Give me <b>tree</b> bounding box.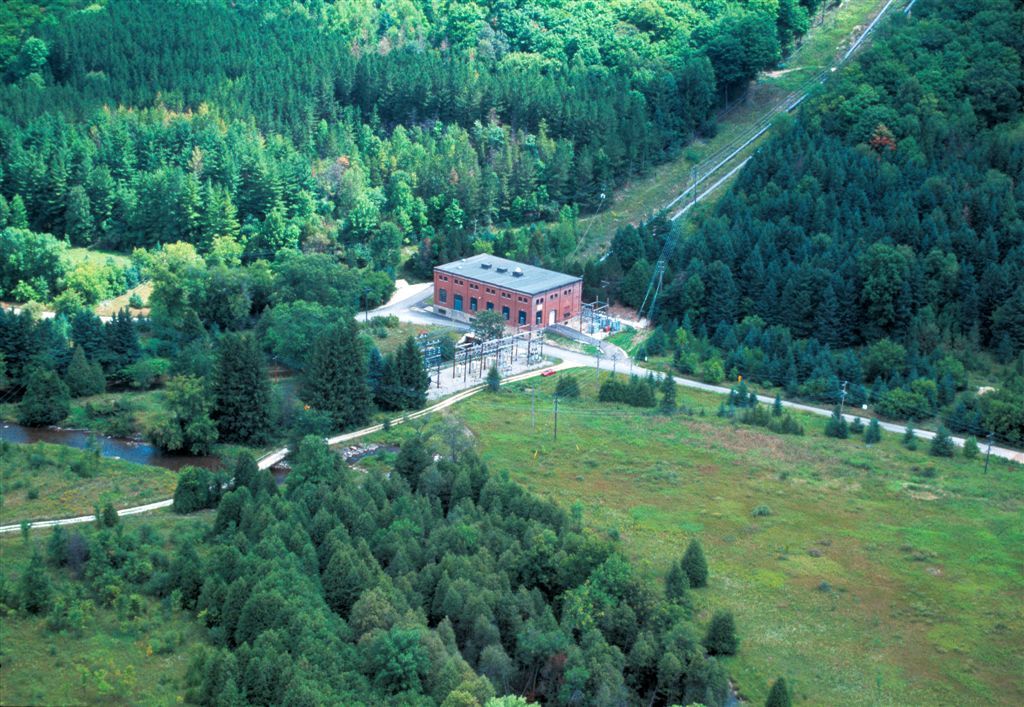
[352,614,443,706].
